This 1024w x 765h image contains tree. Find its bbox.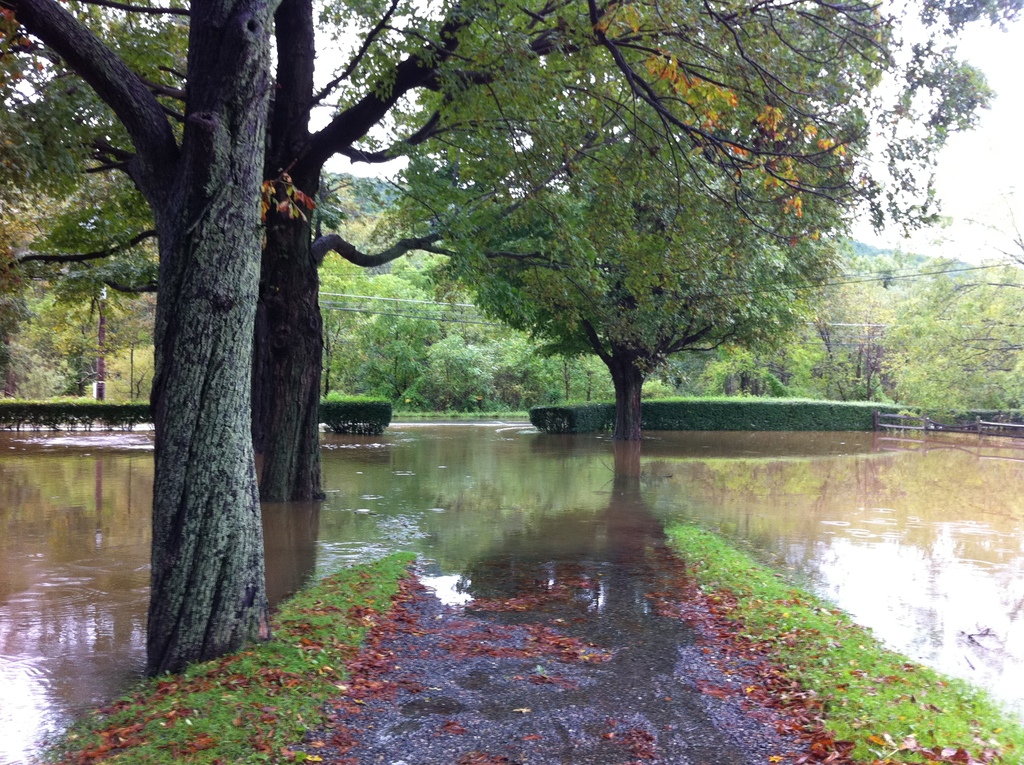
(0,0,294,672).
